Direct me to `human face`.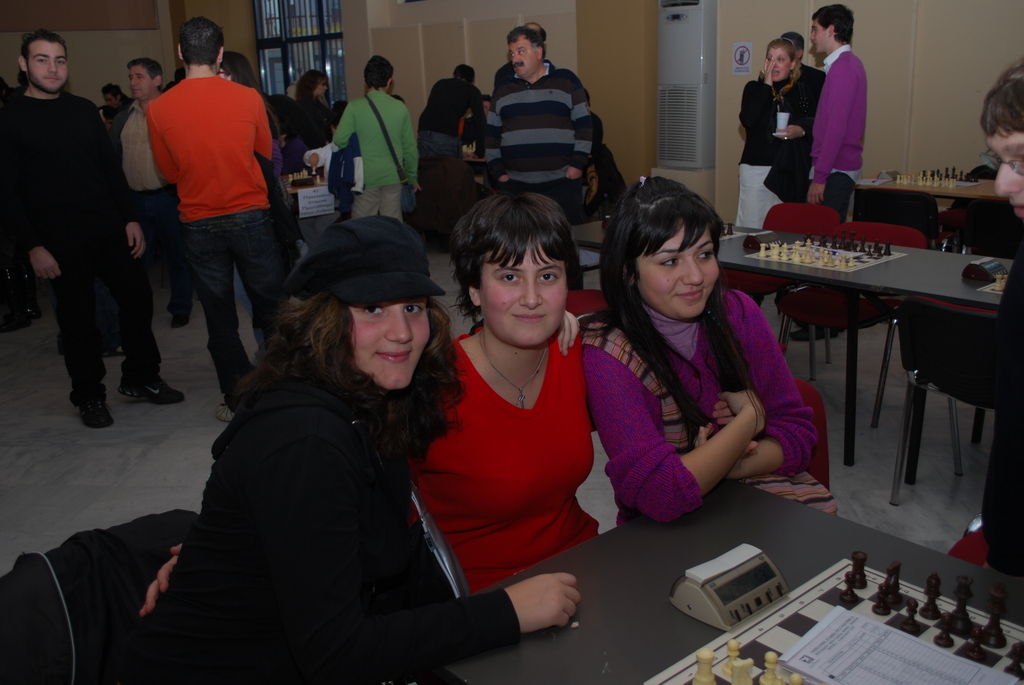
Direction: box=[810, 16, 828, 54].
